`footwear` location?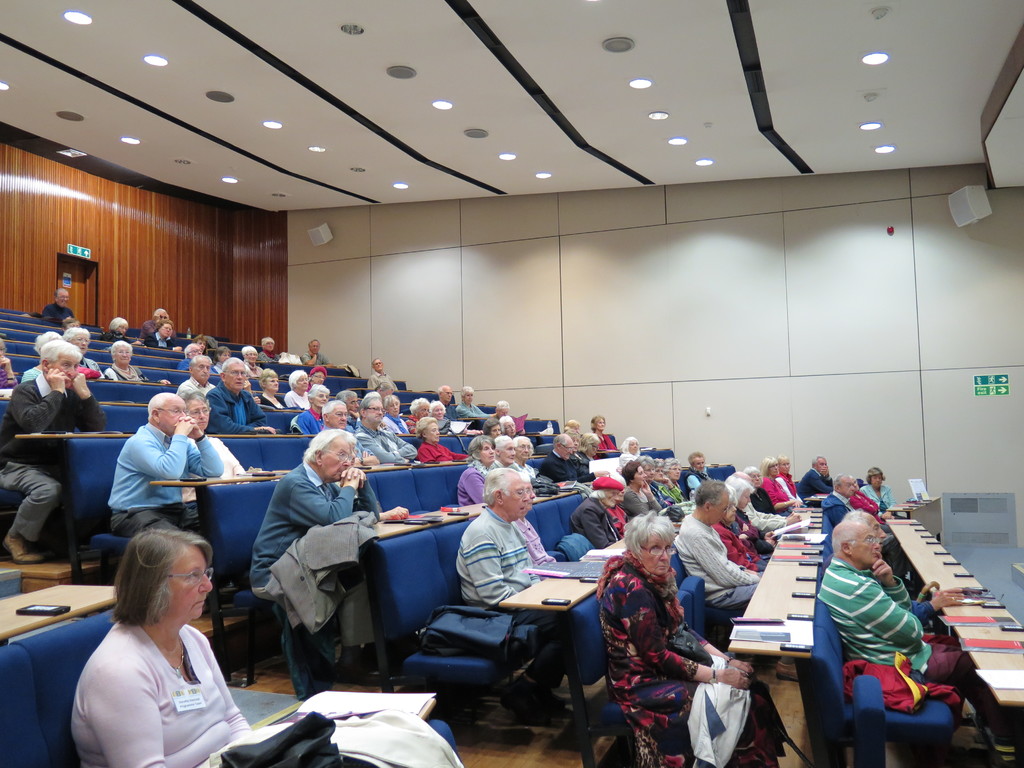
5:531:45:562
